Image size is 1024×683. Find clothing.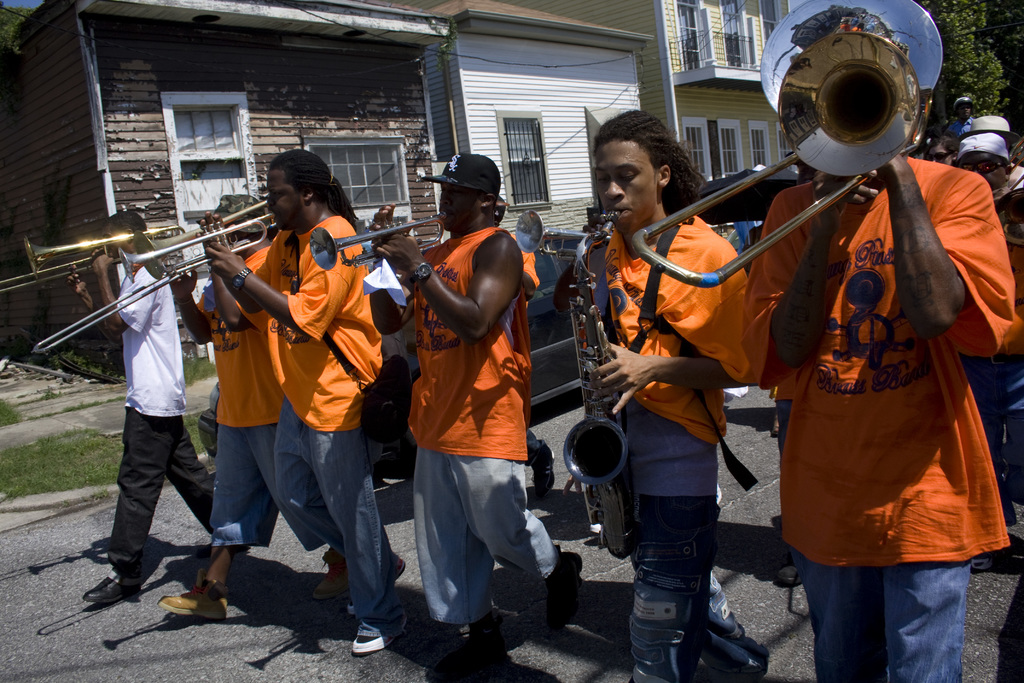
select_region(735, 151, 1023, 682).
